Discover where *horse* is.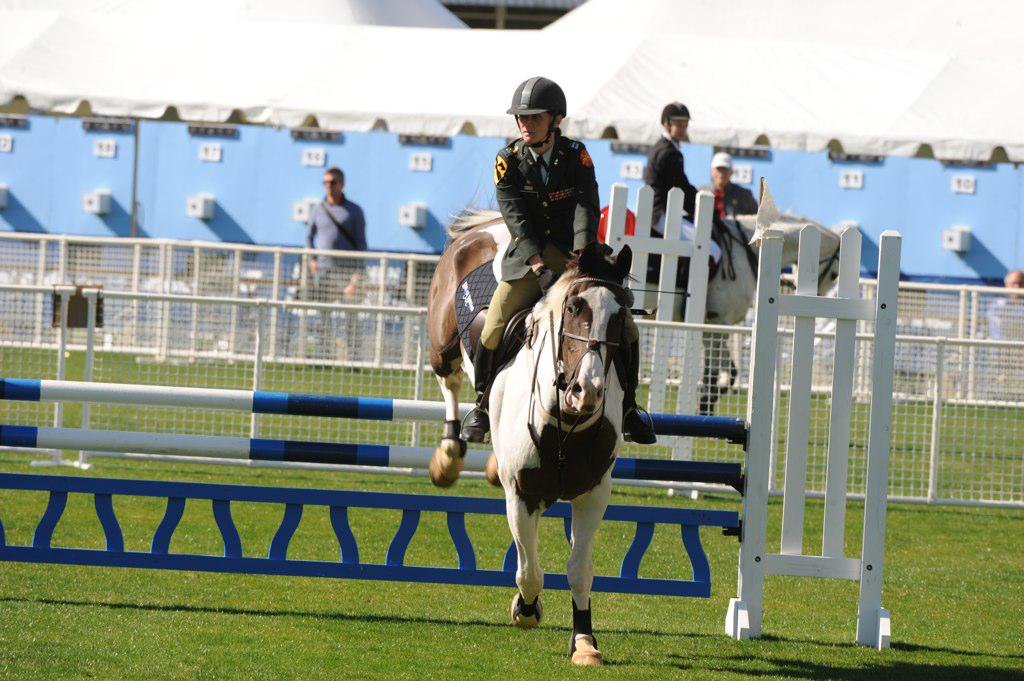
Discovered at (427,191,644,673).
